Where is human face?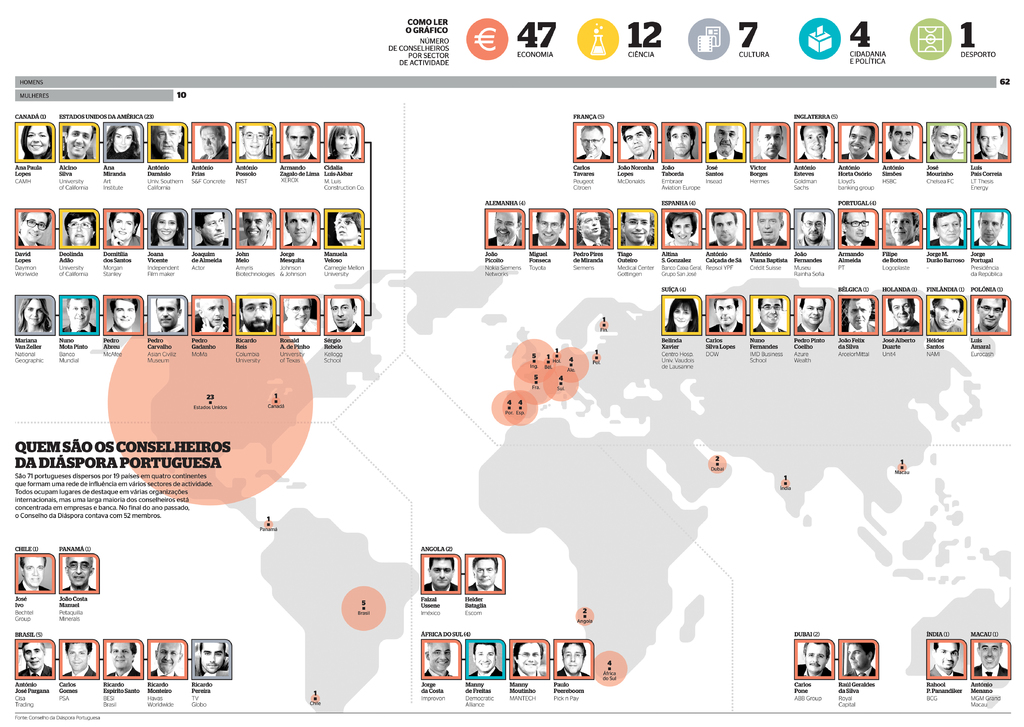
(65,558,92,585).
